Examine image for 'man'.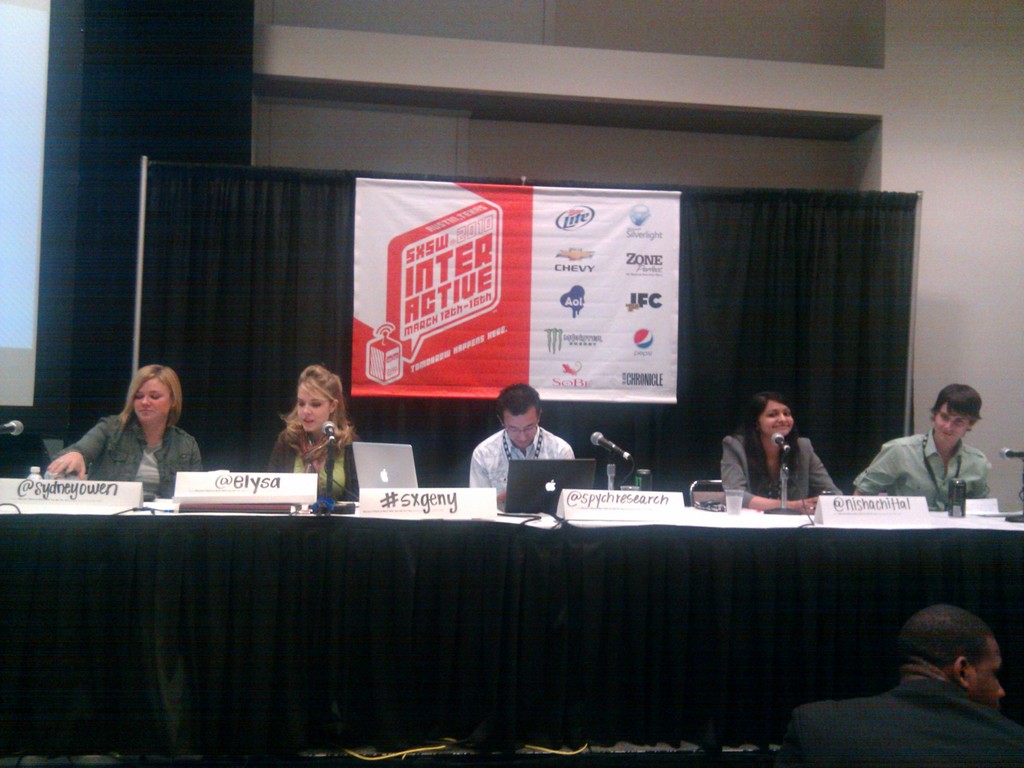
Examination result: x1=788 y1=604 x2=1023 y2=762.
